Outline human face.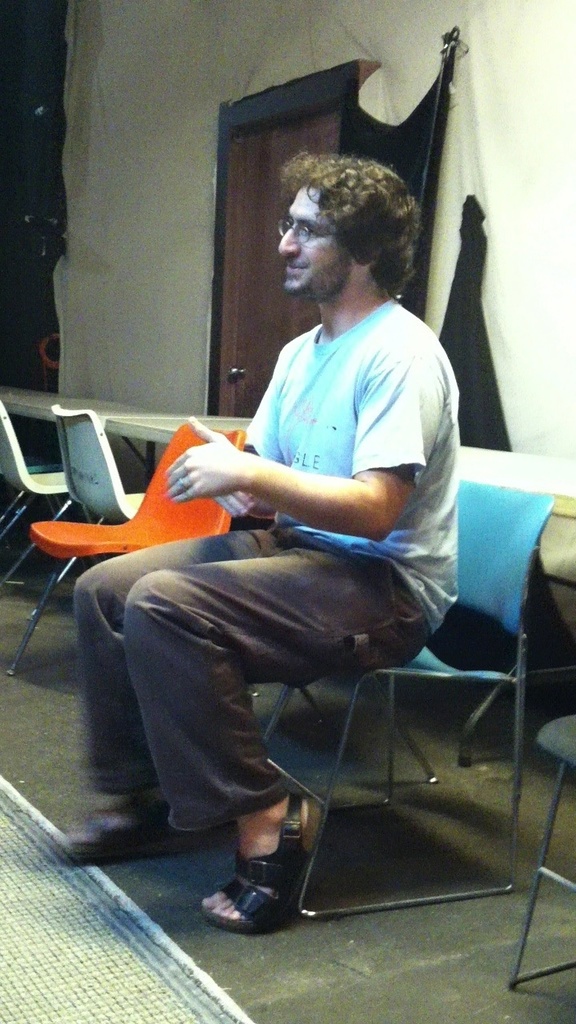
Outline: locate(276, 174, 363, 289).
